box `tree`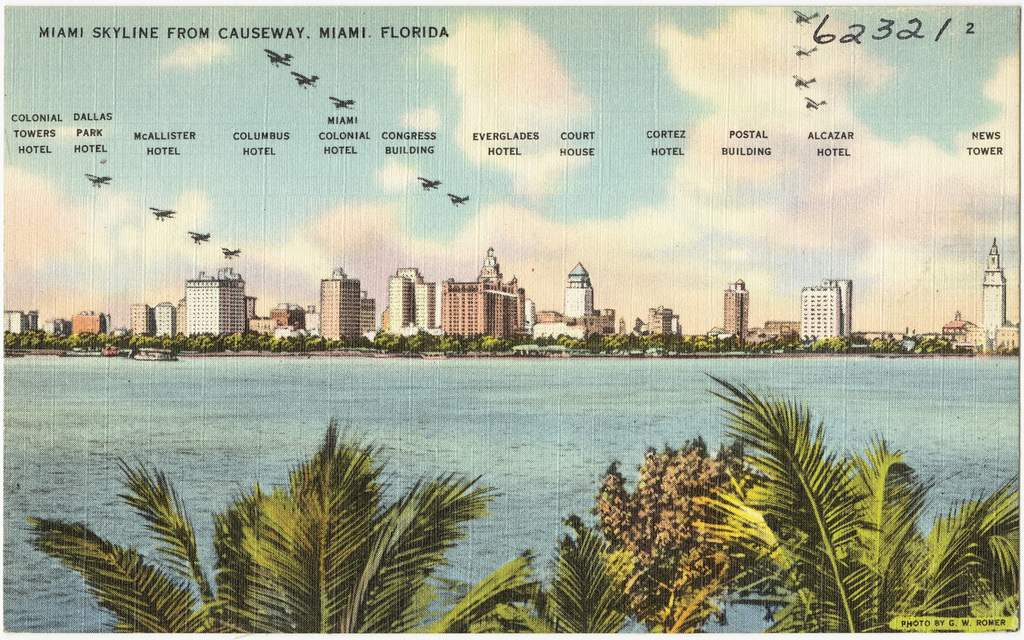
680, 371, 1023, 639
